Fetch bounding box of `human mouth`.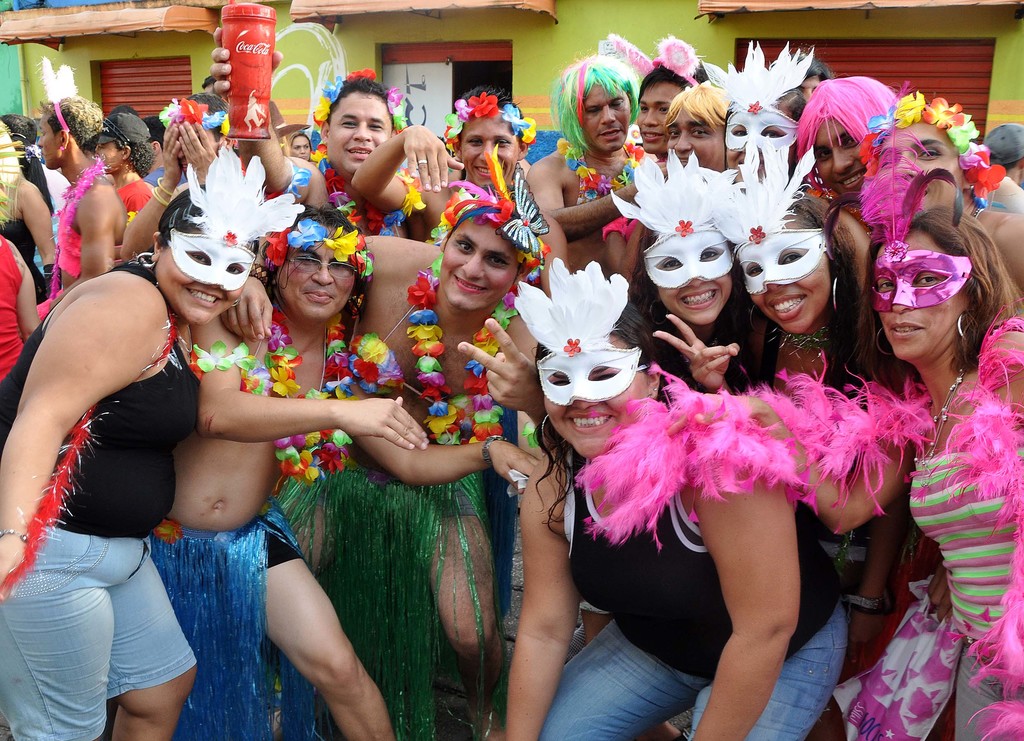
Bbox: [left=566, top=413, right=614, bottom=434].
